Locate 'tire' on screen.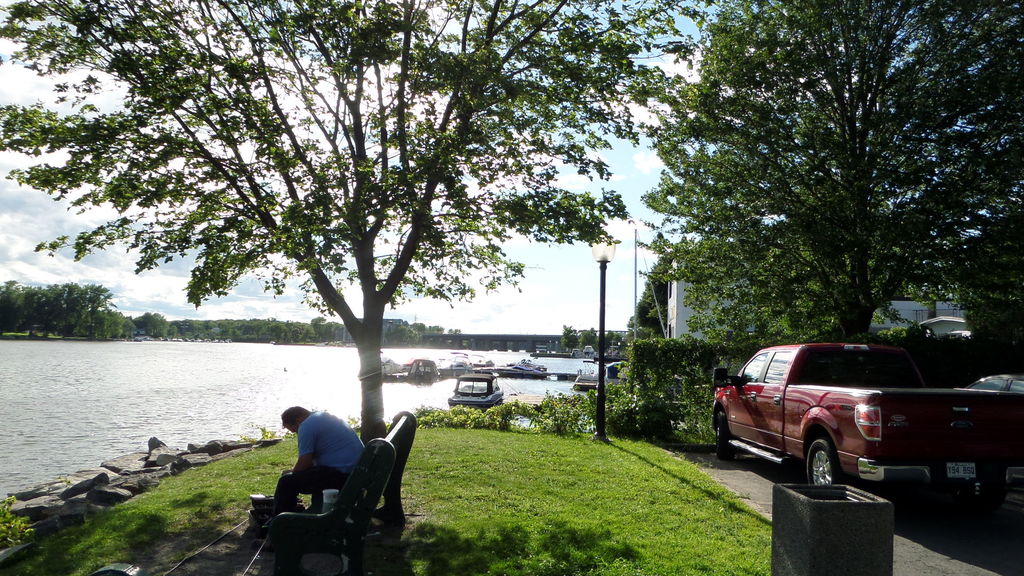
On screen at {"left": 705, "top": 404, "right": 732, "bottom": 454}.
